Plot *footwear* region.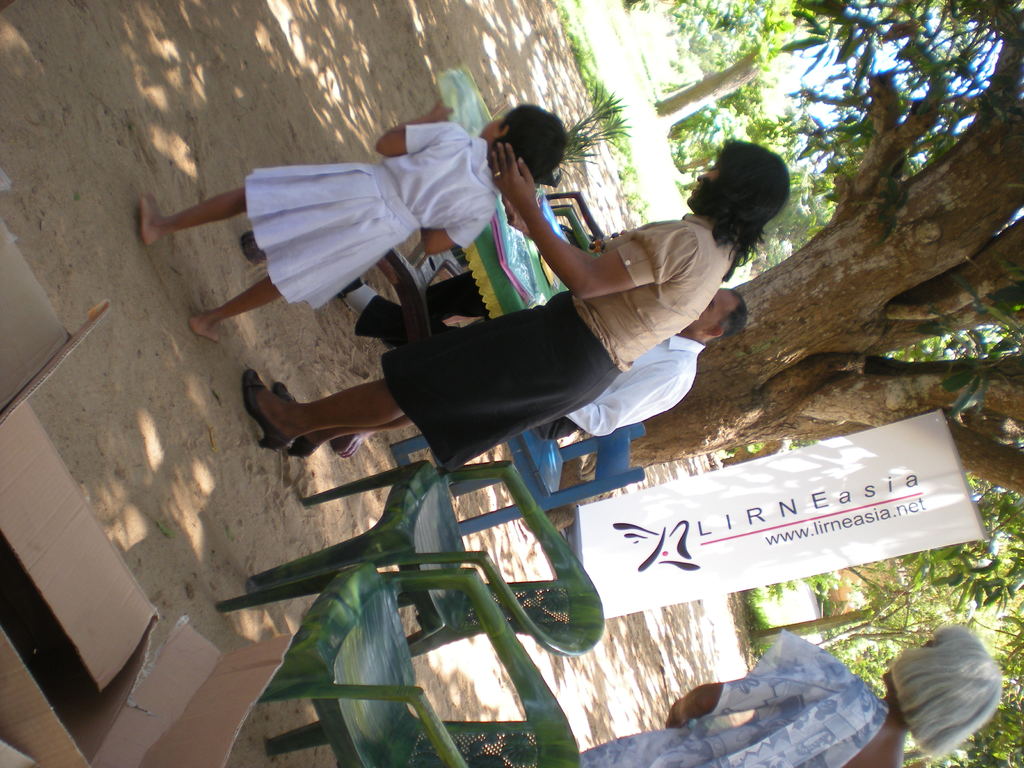
Plotted at 242/367/292/451.
